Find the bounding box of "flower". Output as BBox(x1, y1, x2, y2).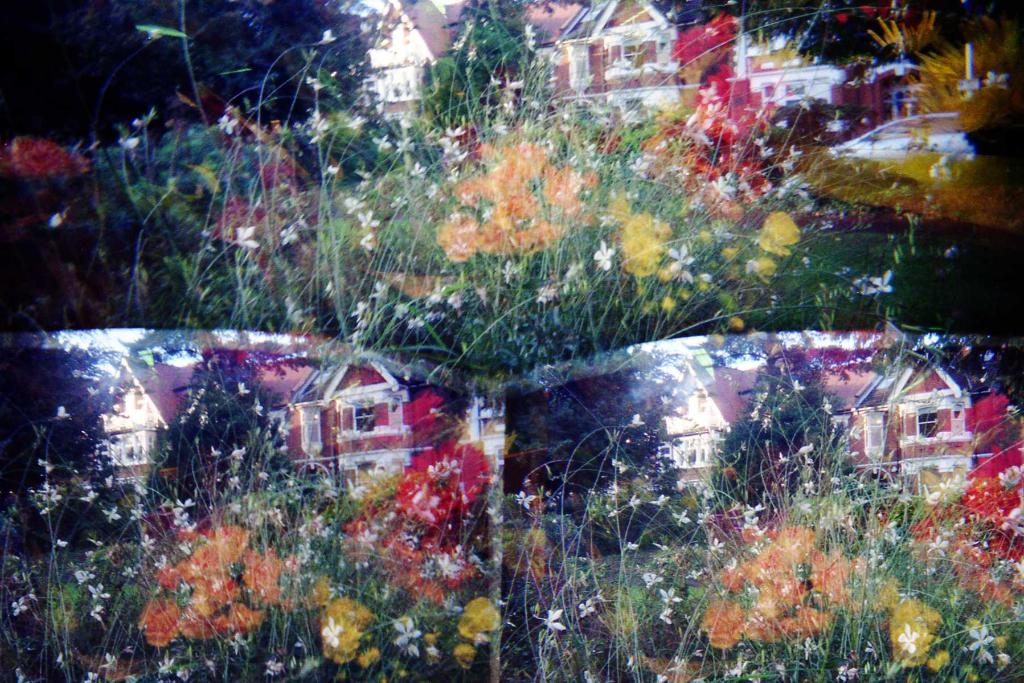
BBox(311, 29, 337, 50).
